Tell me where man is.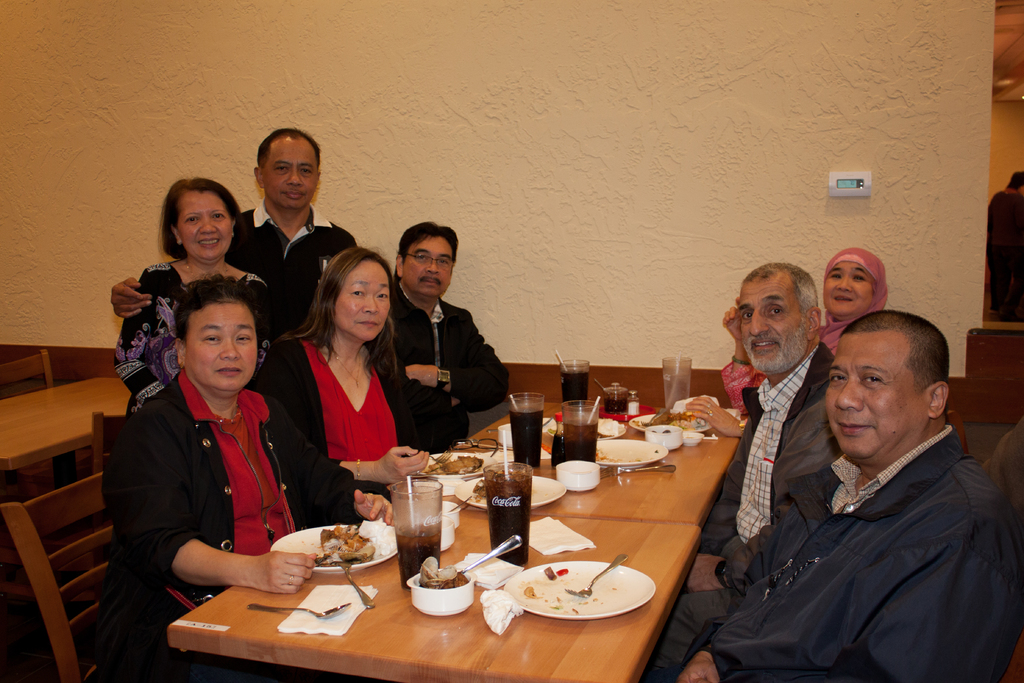
man is at 376,217,513,457.
